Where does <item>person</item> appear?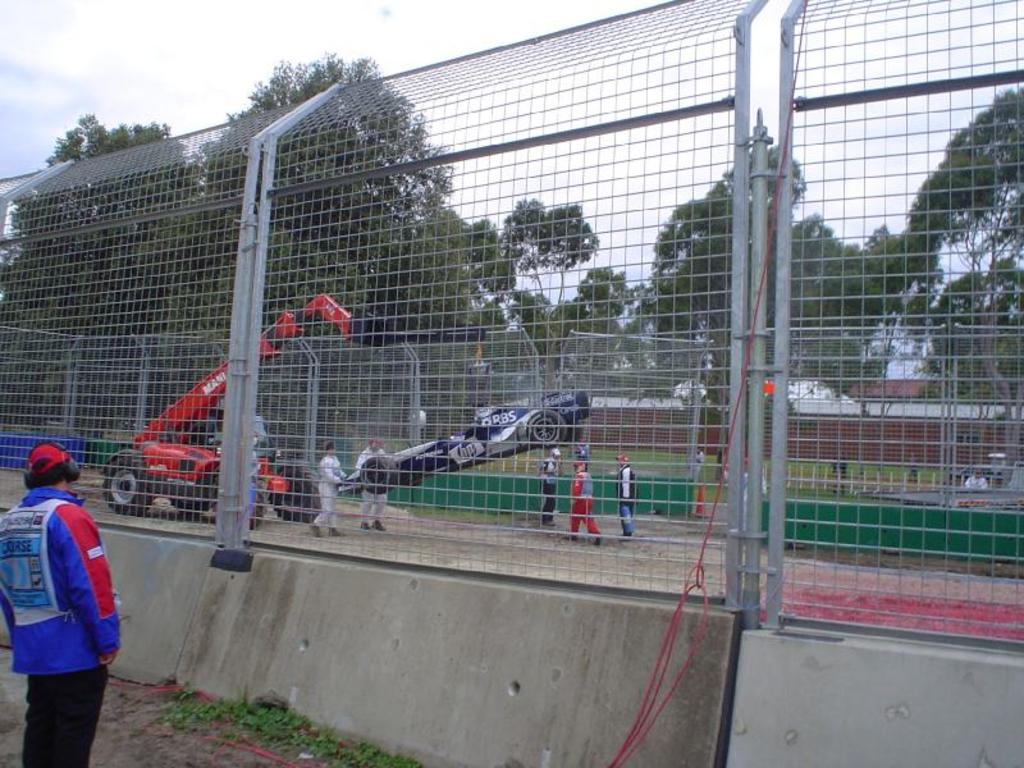
Appears at box(311, 439, 351, 536).
